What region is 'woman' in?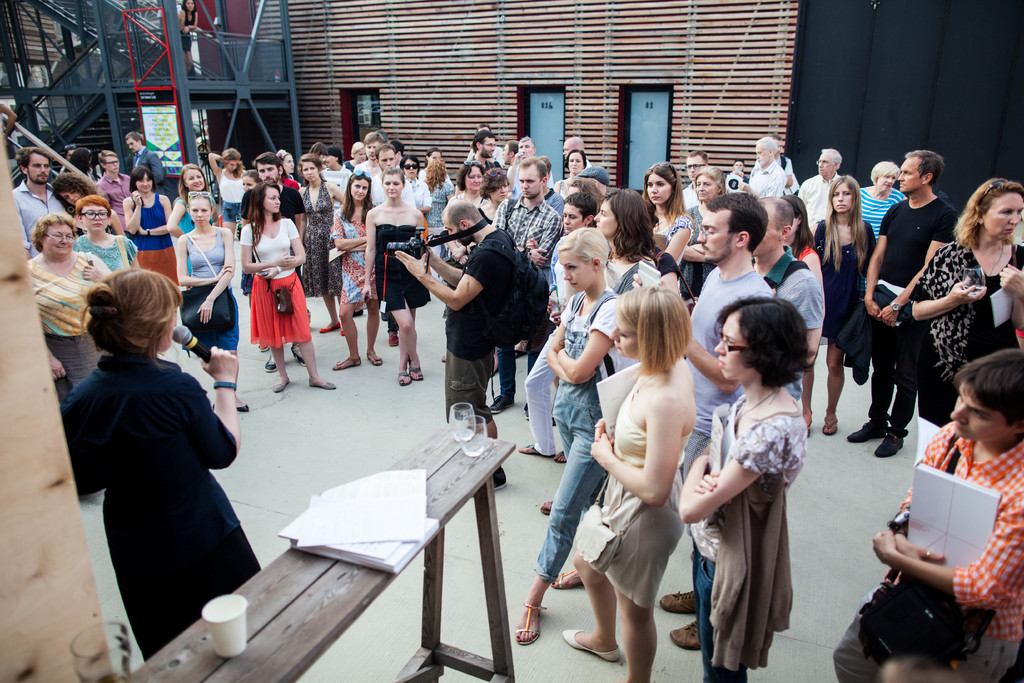
477 169 505 233.
